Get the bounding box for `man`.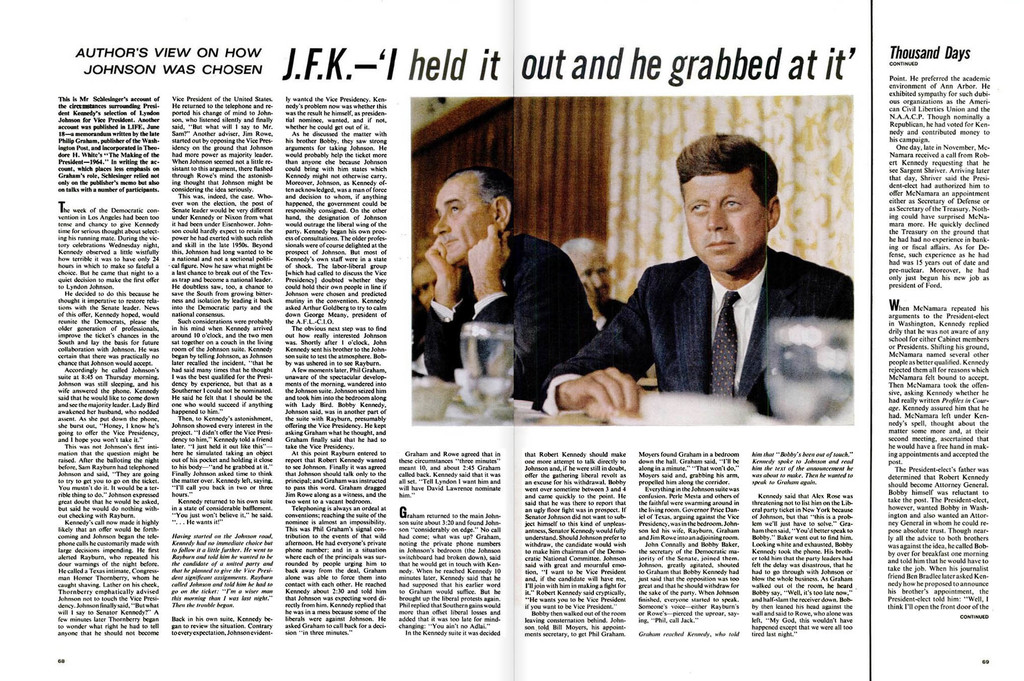
408 168 600 408.
